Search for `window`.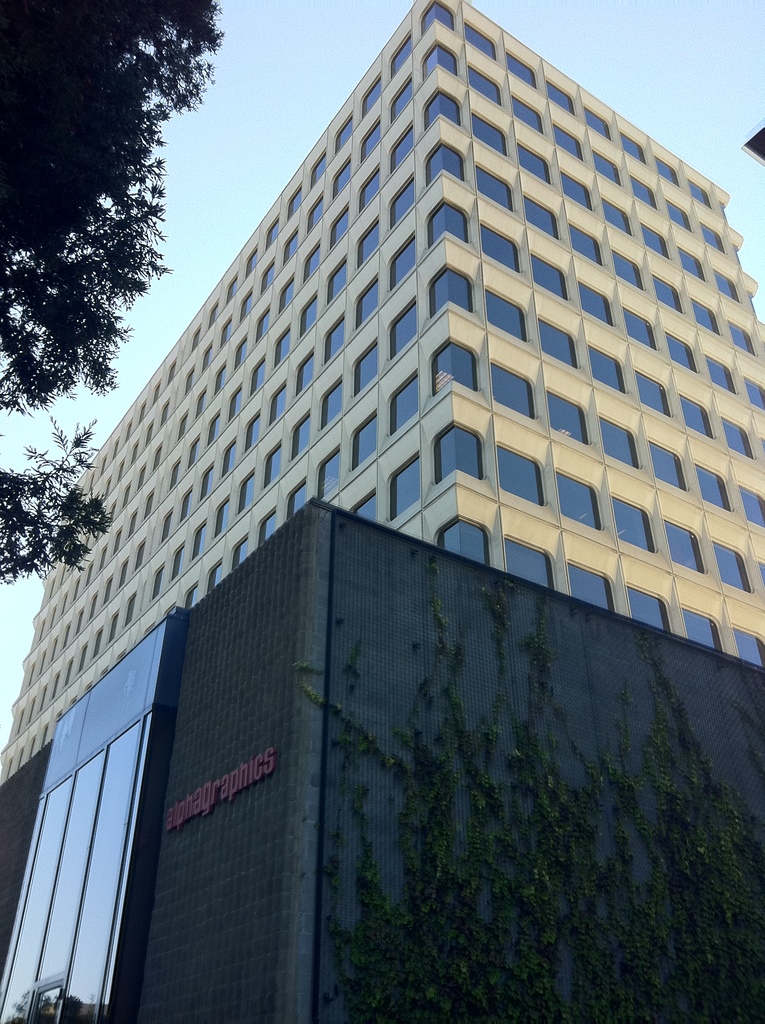
Found at x1=144, y1=420, x2=152, y2=443.
